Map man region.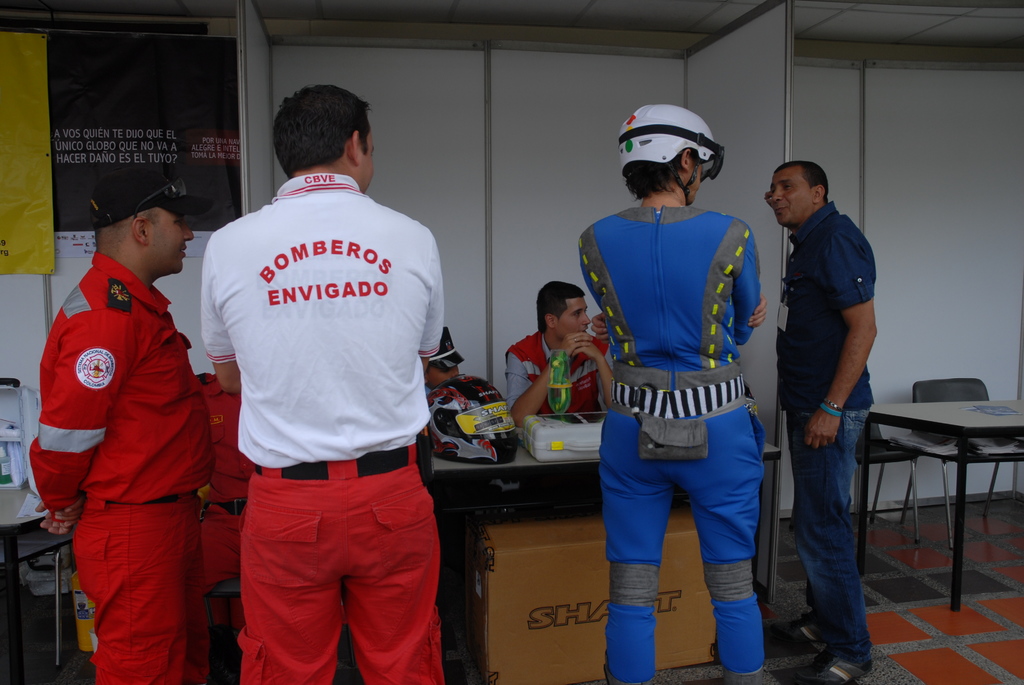
Mapped to (left=761, top=145, right=896, bottom=652).
